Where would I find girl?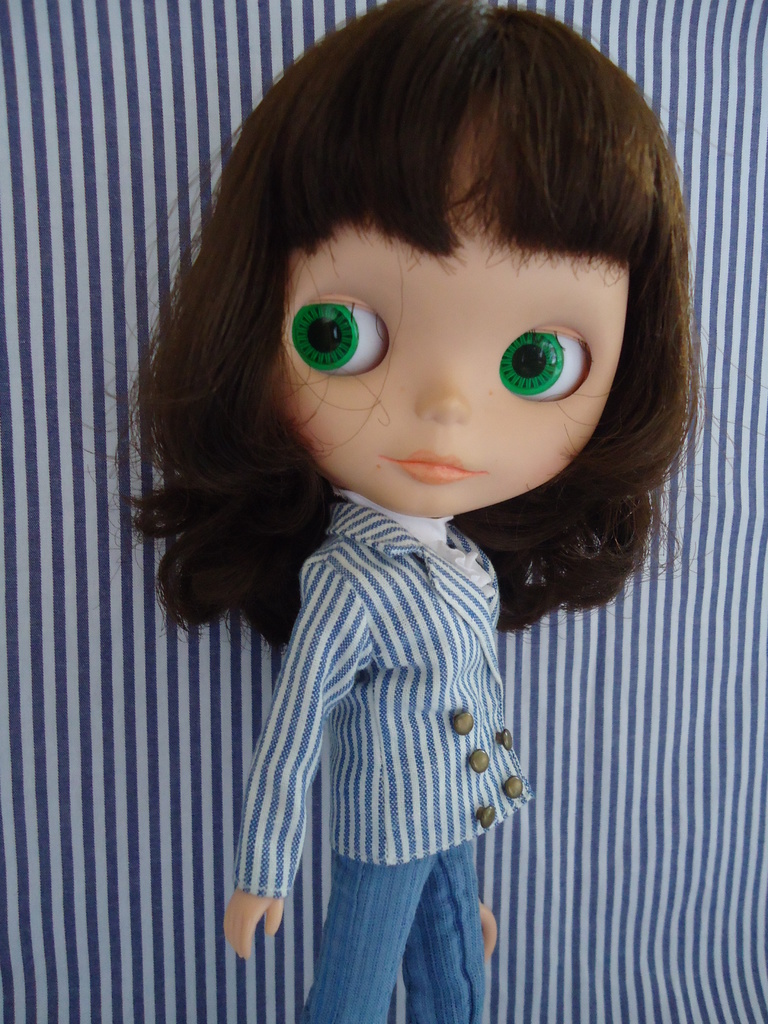
At <box>107,0,705,1023</box>.
